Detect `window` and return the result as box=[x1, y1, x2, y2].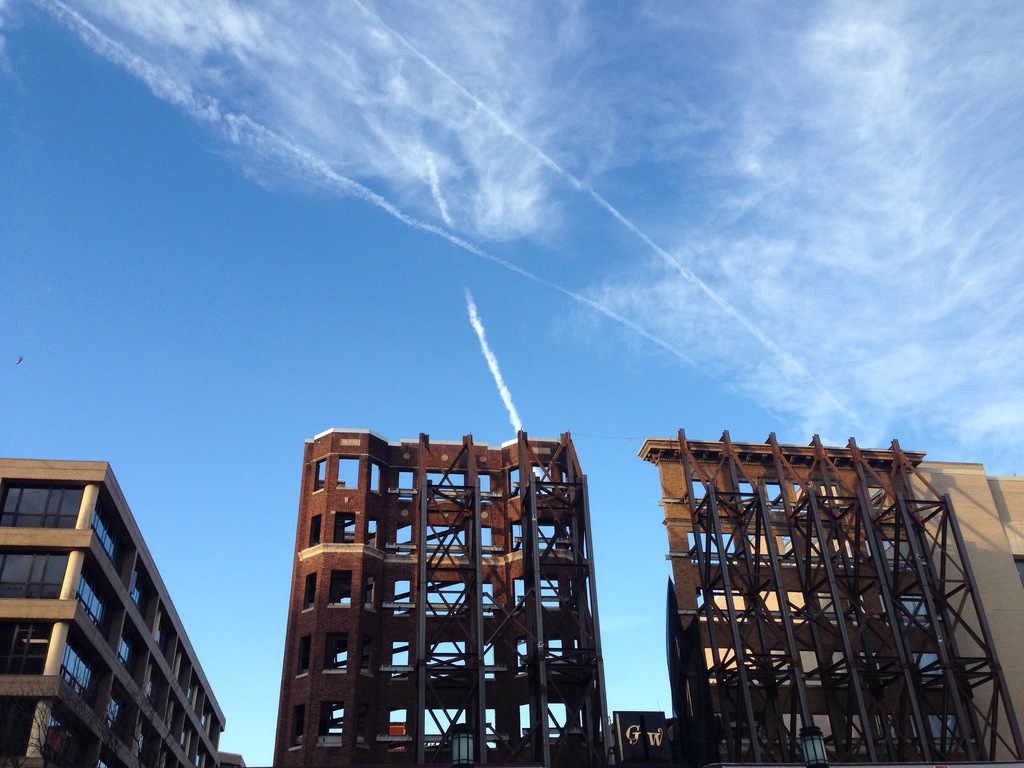
box=[0, 552, 68, 604].
